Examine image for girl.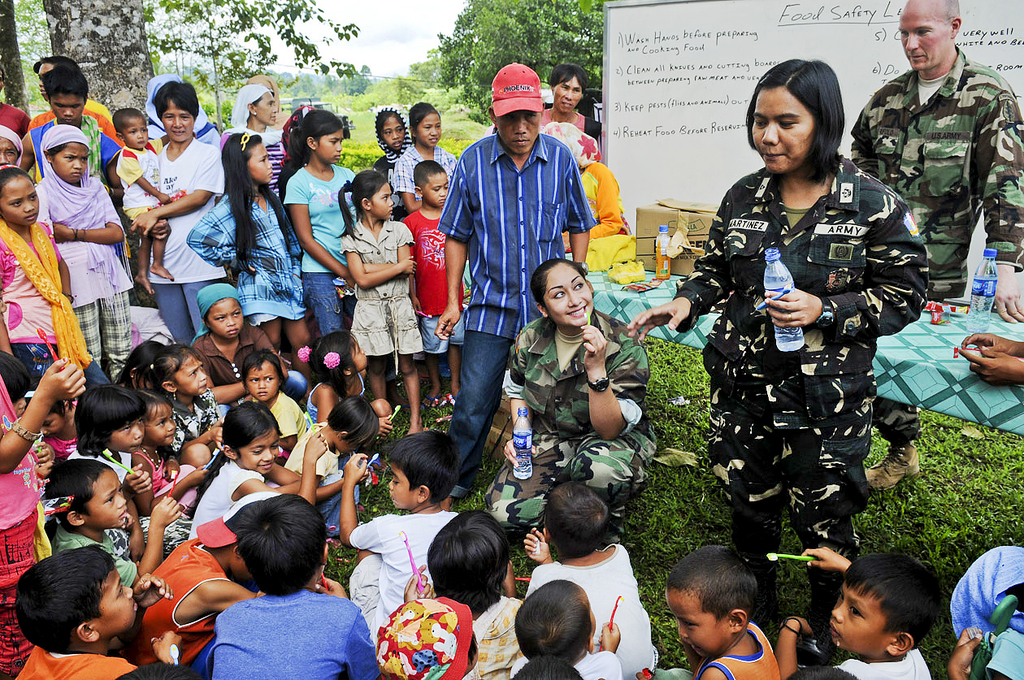
Examination result: 126, 391, 208, 509.
